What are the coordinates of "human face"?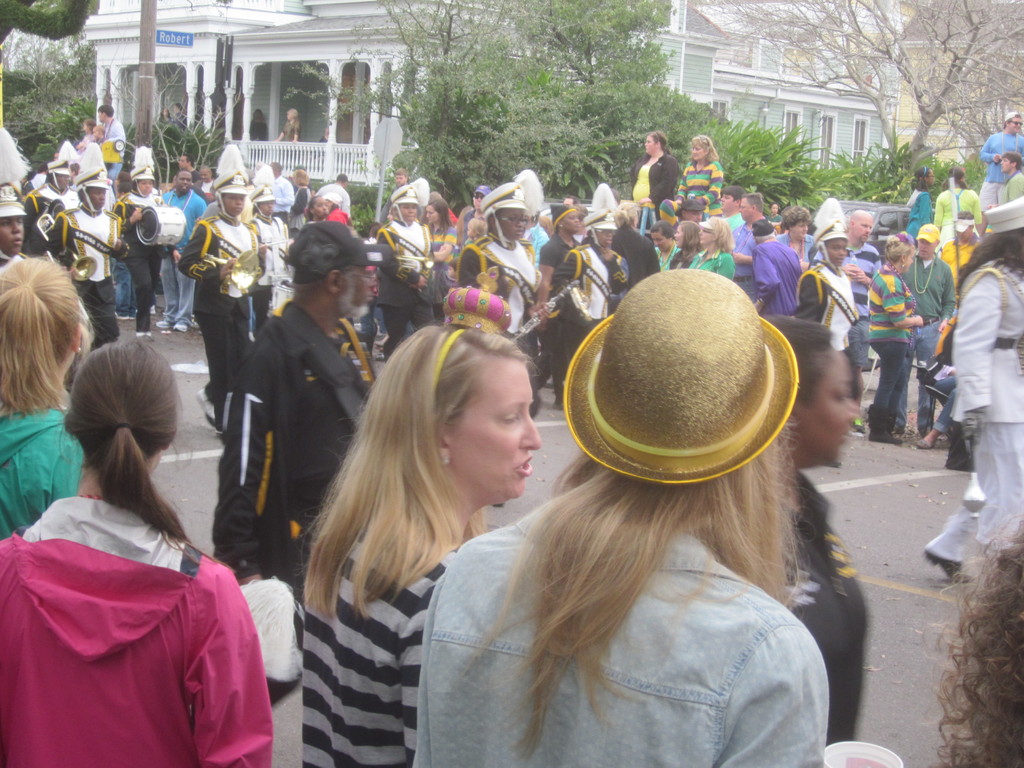
[left=562, top=210, right=578, bottom=233].
